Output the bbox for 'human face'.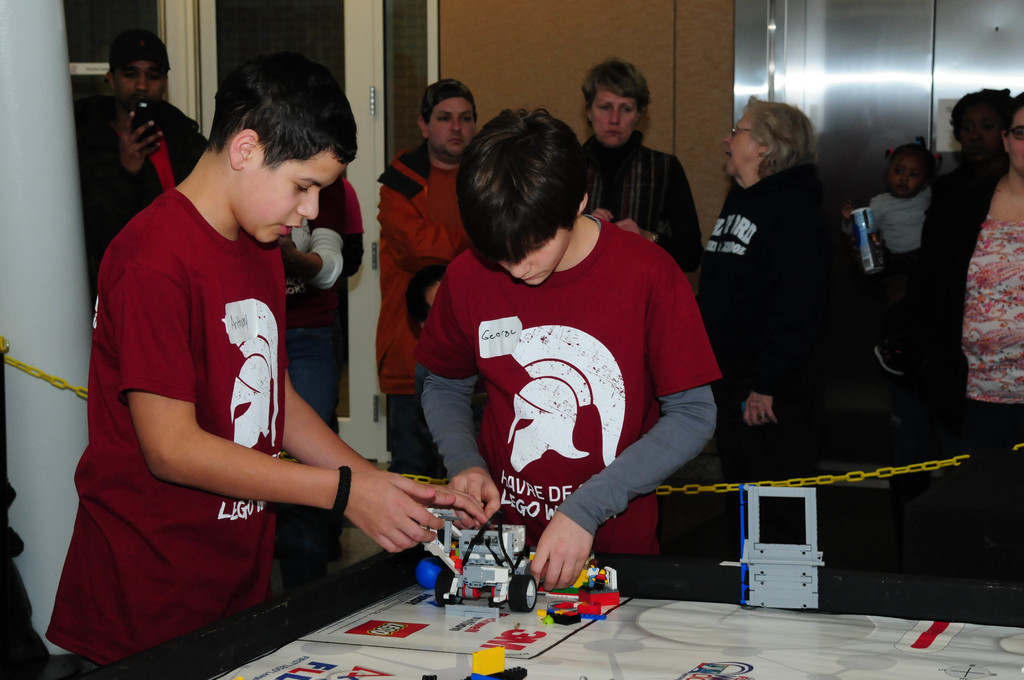
left=111, top=51, right=168, bottom=95.
